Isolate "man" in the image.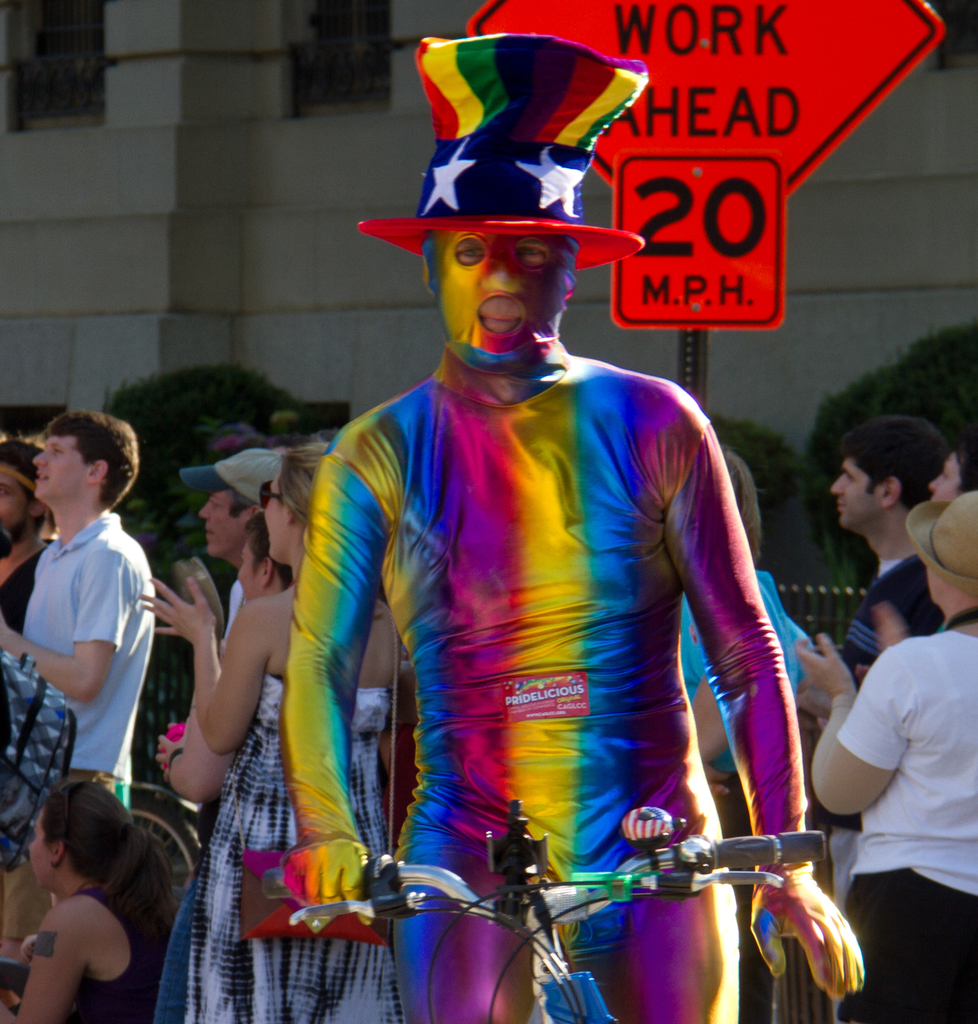
Isolated region: detection(798, 490, 977, 1023).
